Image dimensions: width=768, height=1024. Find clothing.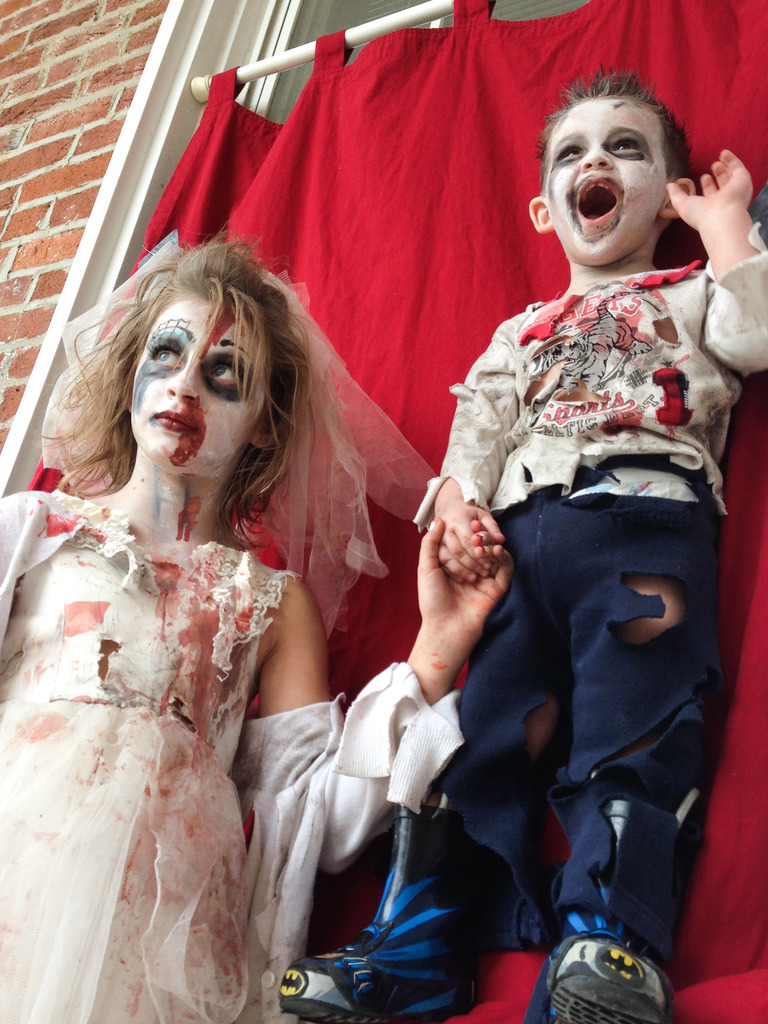
Rect(415, 140, 744, 967).
